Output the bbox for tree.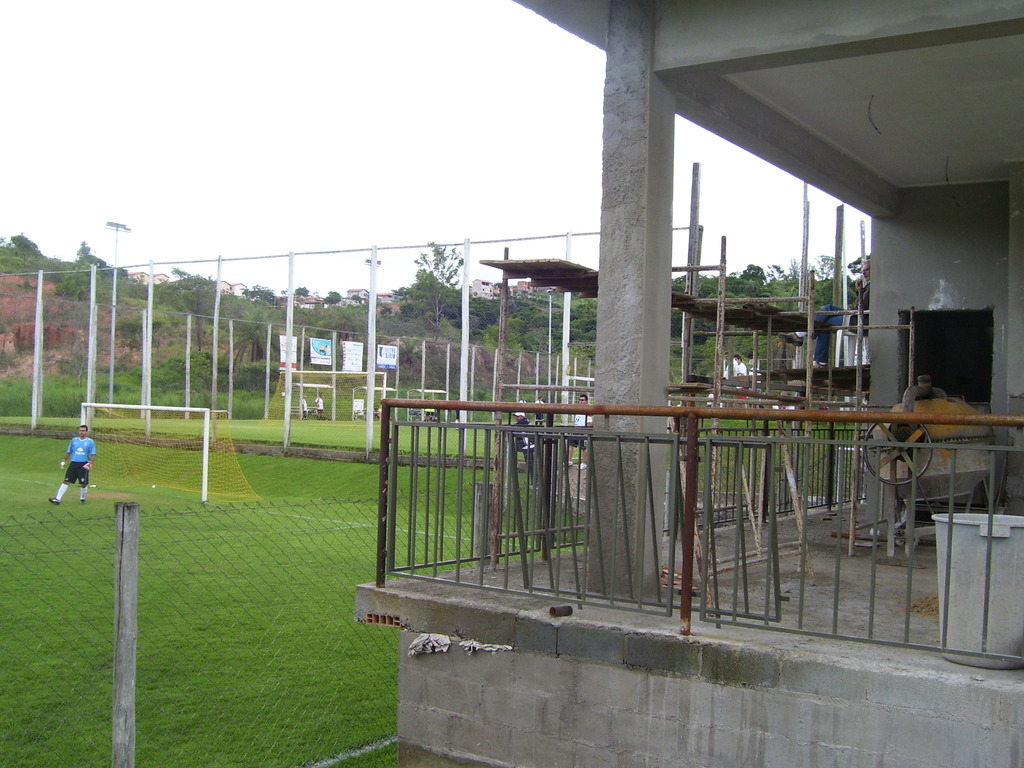
295, 287, 311, 296.
